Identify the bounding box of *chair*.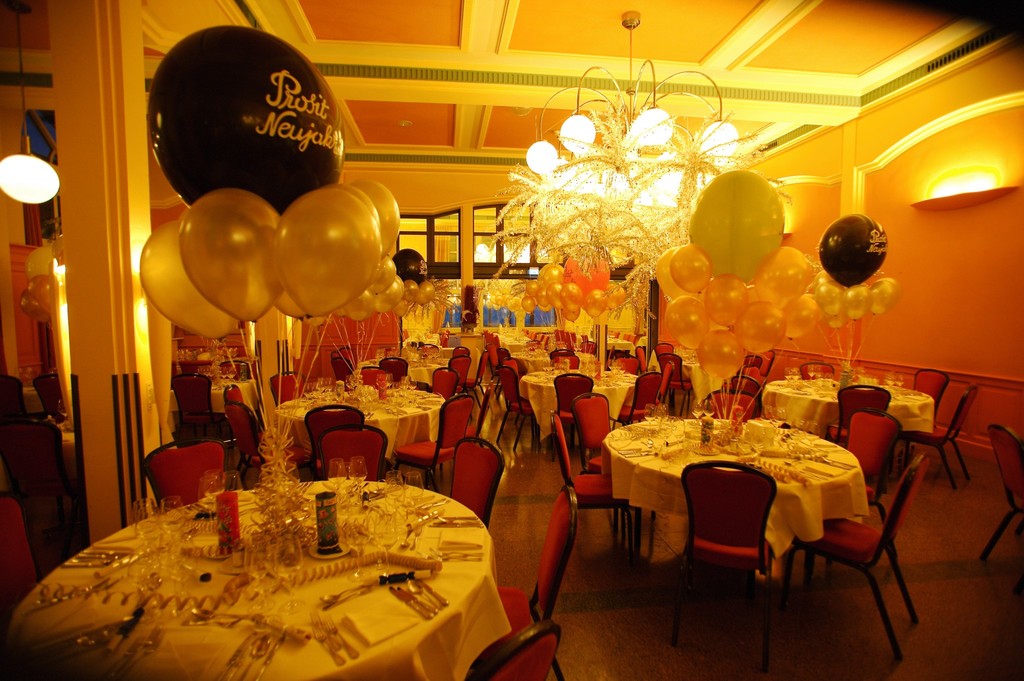
<bbox>460, 618, 563, 680</bbox>.
